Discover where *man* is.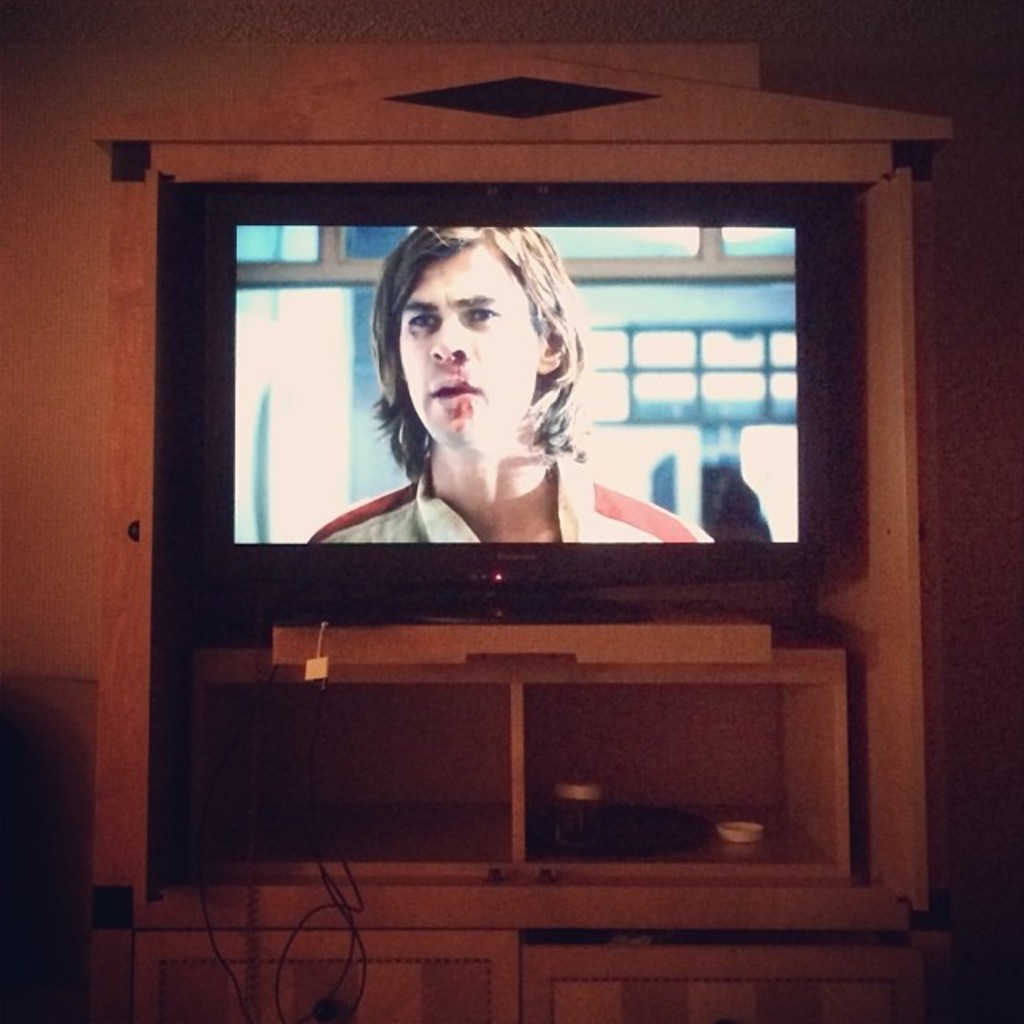
Discovered at region(290, 224, 683, 568).
